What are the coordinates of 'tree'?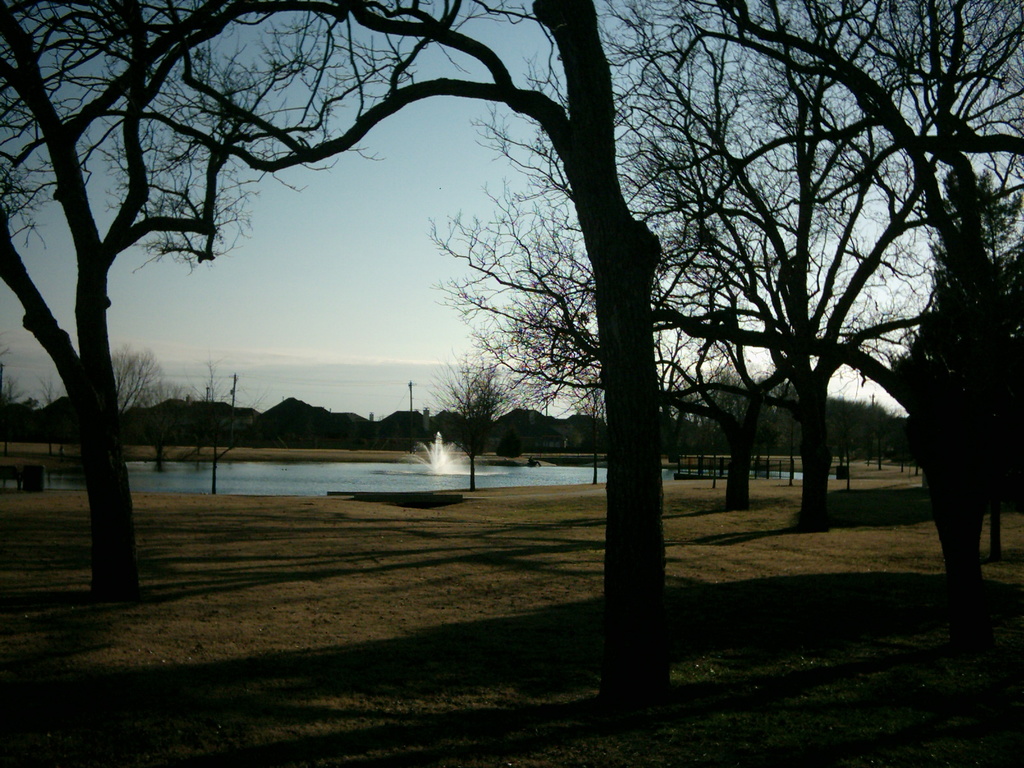
bbox=[107, 346, 170, 456].
